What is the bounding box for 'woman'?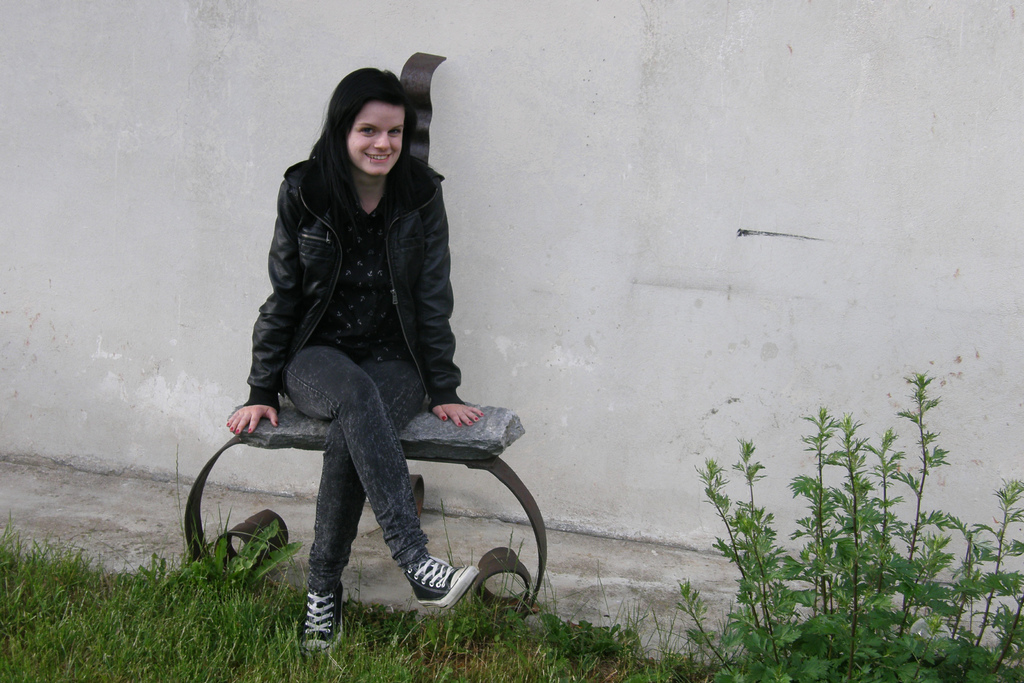
{"left": 214, "top": 64, "right": 502, "bottom": 632}.
